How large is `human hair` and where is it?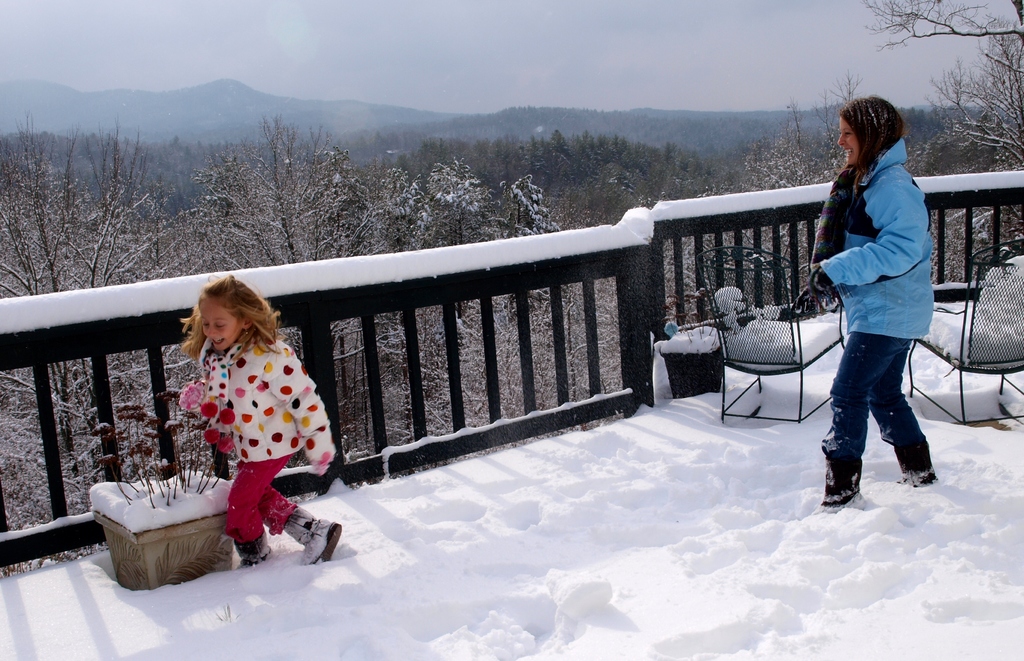
Bounding box: 178, 272, 287, 364.
